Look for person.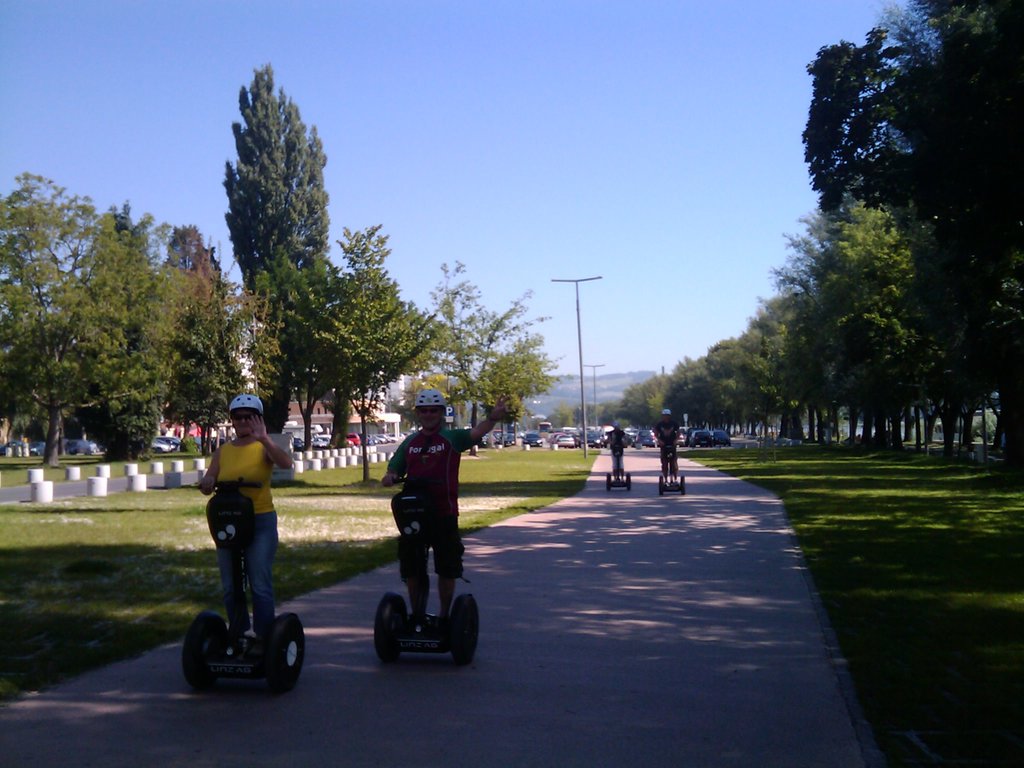
Found: pyautogui.locateOnScreen(654, 404, 685, 486).
